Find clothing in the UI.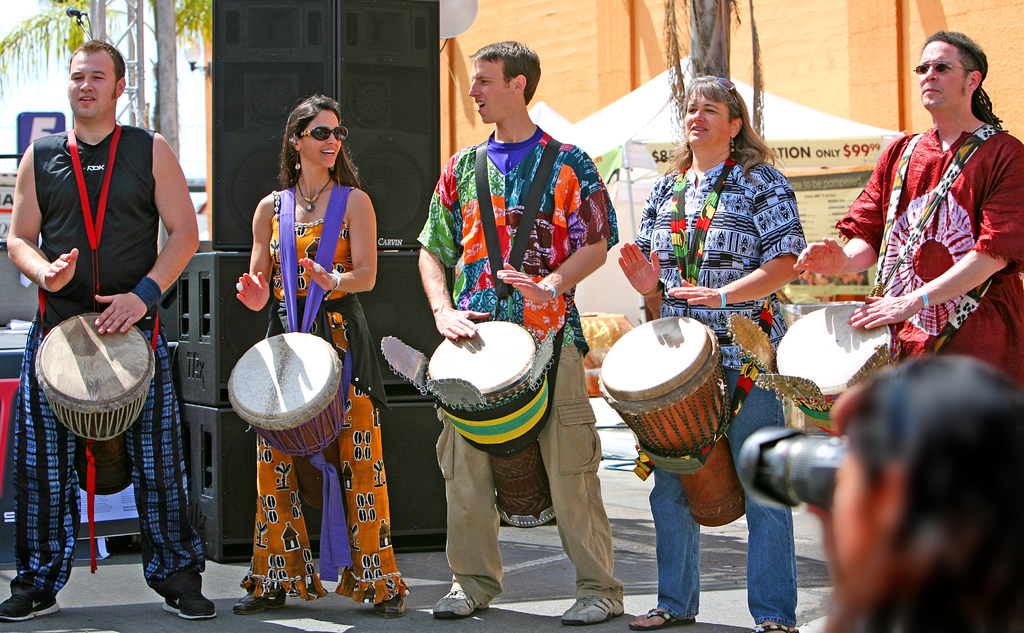
UI element at <bbox>629, 148, 806, 625</bbox>.
